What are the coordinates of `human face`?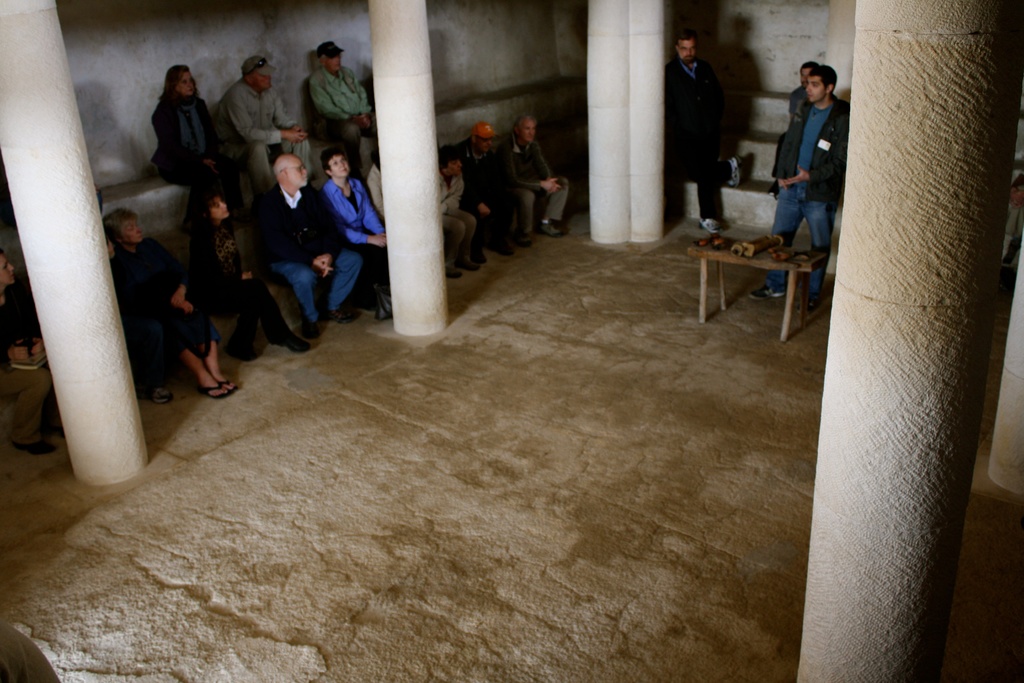
(124,217,147,245).
